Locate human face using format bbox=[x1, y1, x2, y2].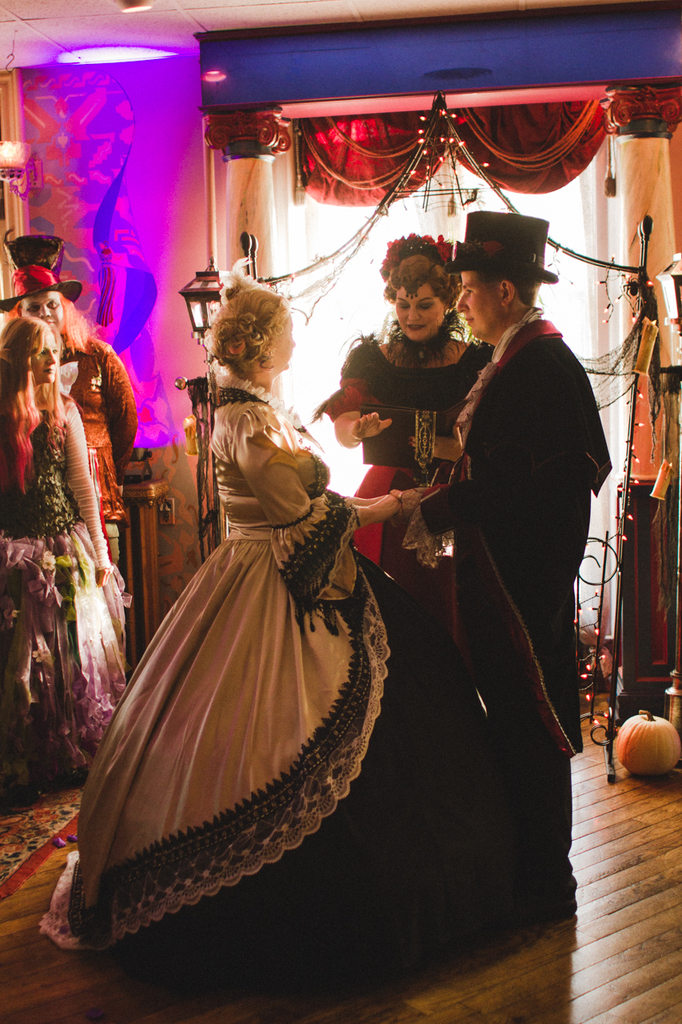
bbox=[456, 266, 501, 338].
